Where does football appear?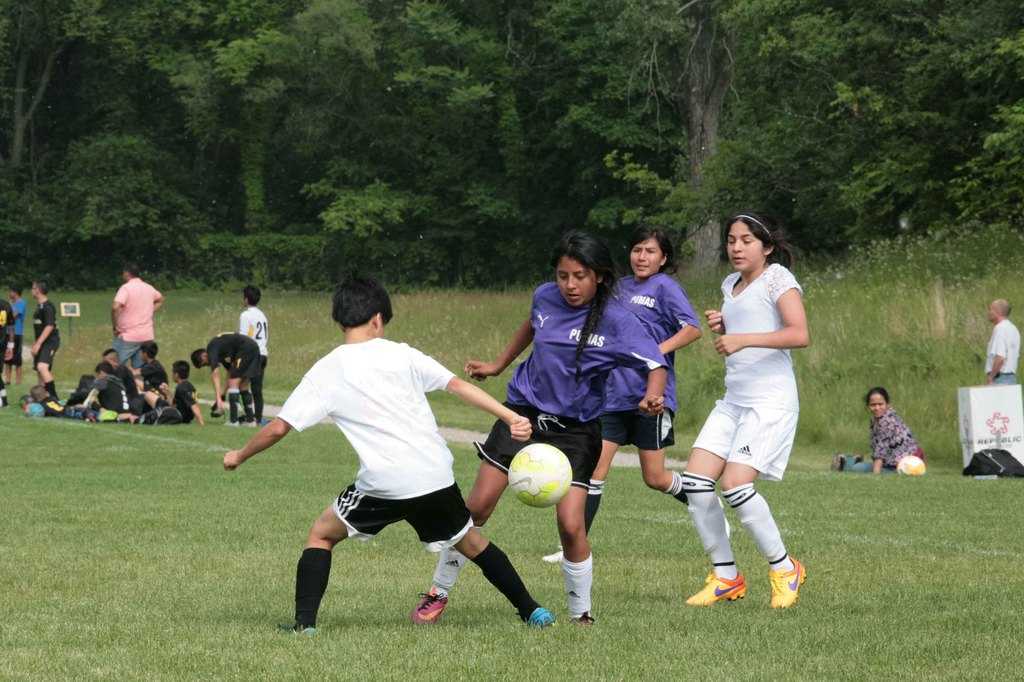
Appears at [left=506, top=442, right=572, bottom=507].
